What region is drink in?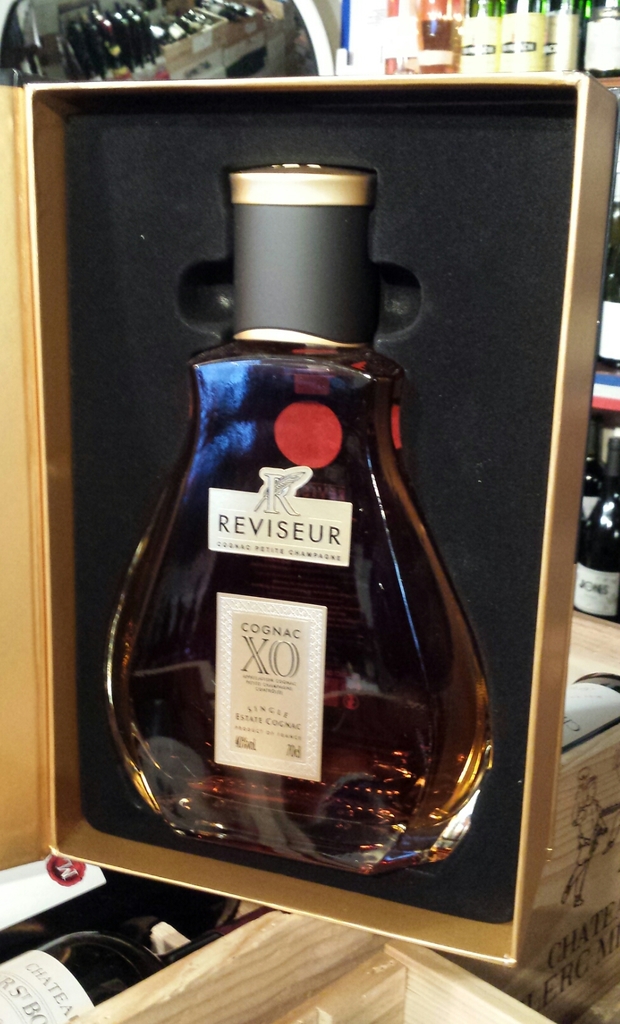
(0,908,285,1023).
